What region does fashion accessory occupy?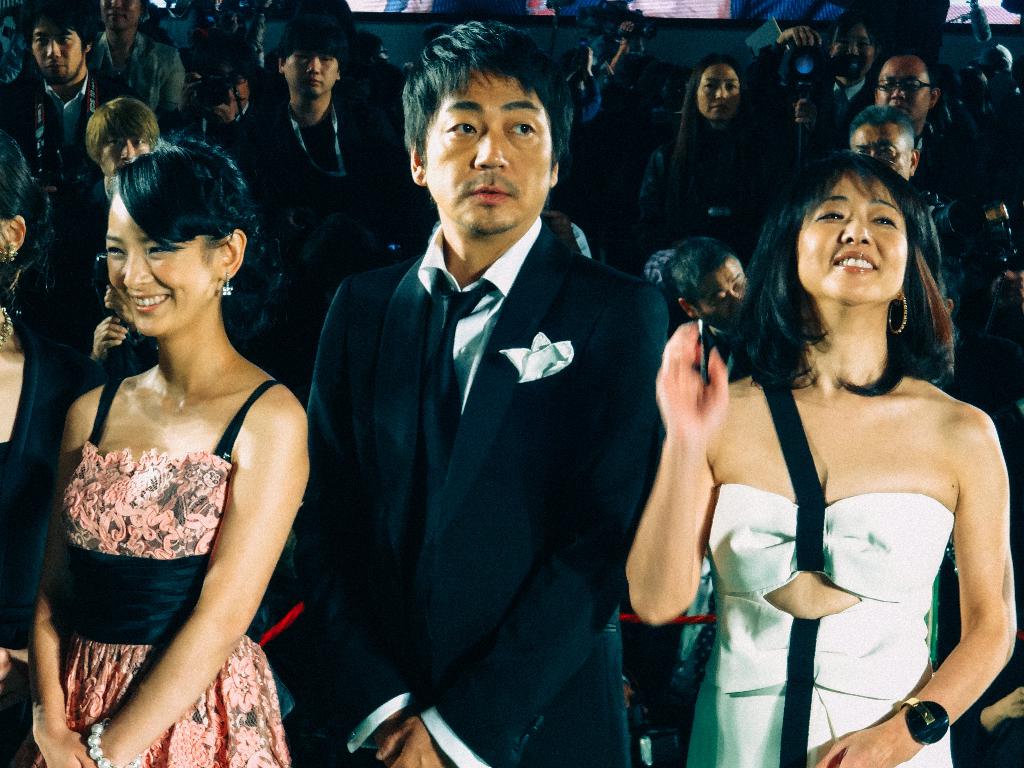
219, 266, 234, 295.
